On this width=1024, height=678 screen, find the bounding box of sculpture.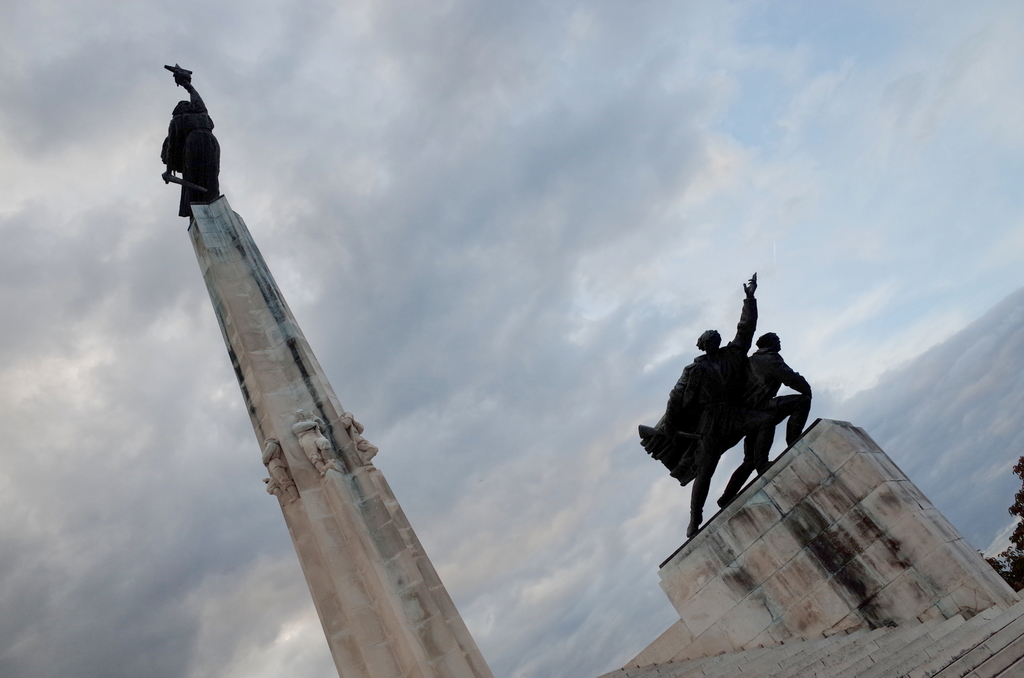
Bounding box: [x1=725, y1=323, x2=819, y2=512].
